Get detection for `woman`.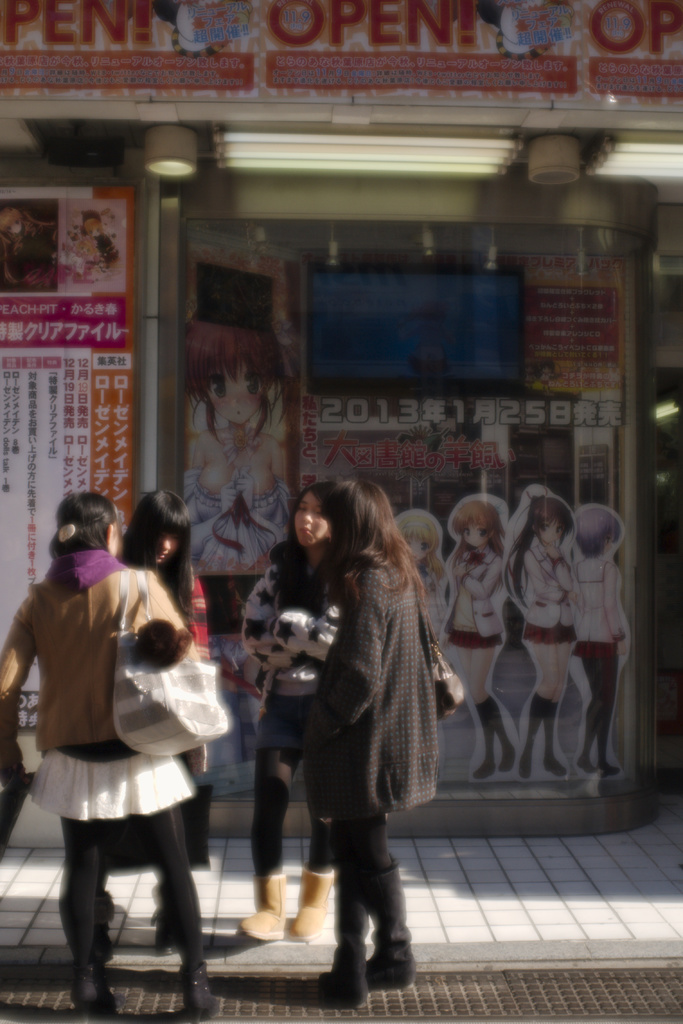
Detection: (0, 490, 227, 1023).
